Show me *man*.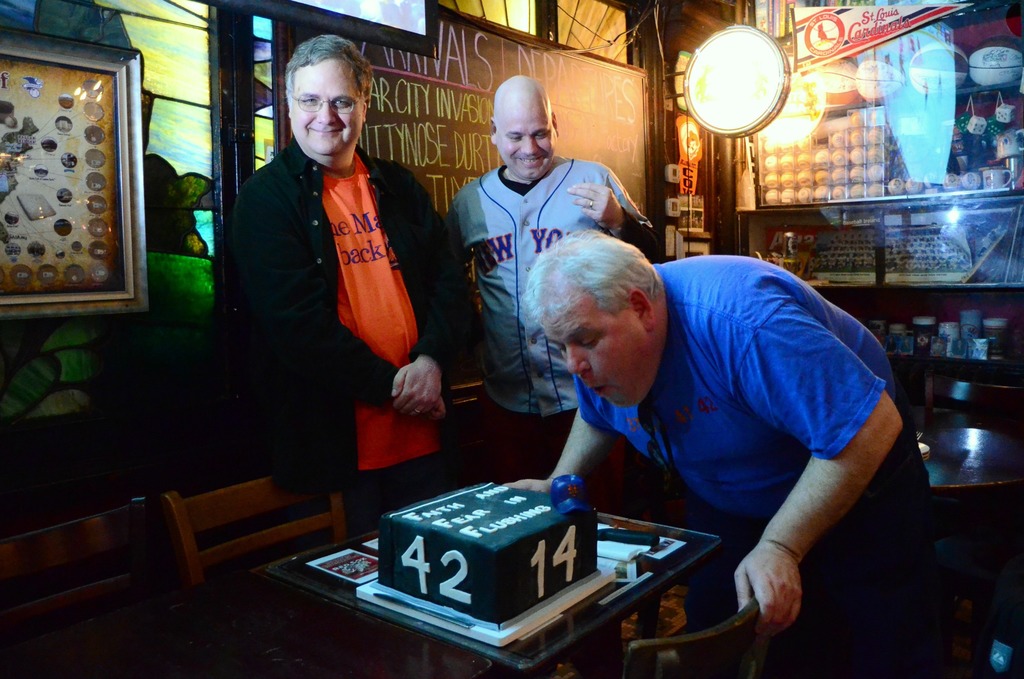
*man* is here: 446 71 666 510.
